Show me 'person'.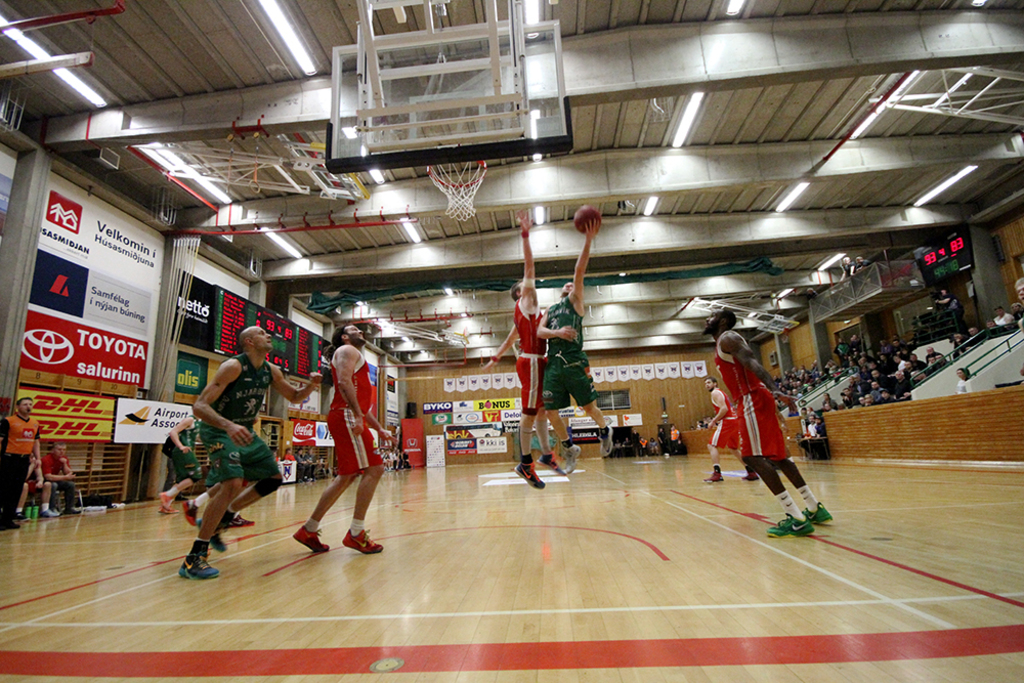
'person' is here: bbox=(702, 375, 758, 482).
